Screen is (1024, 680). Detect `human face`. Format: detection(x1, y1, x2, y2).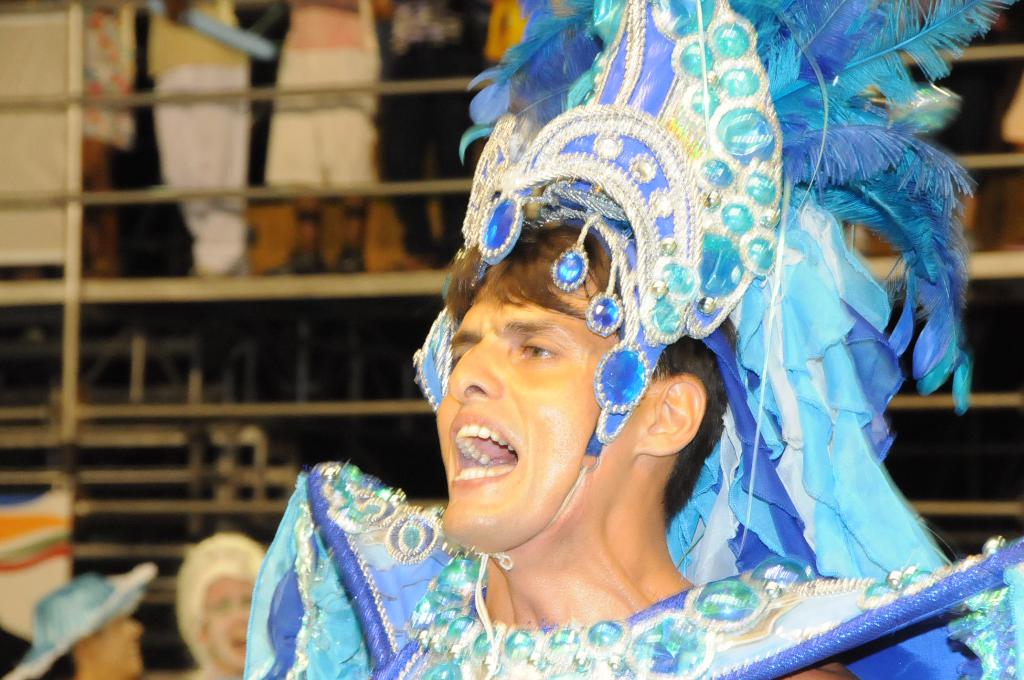
detection(436, 229, 637, 551).
